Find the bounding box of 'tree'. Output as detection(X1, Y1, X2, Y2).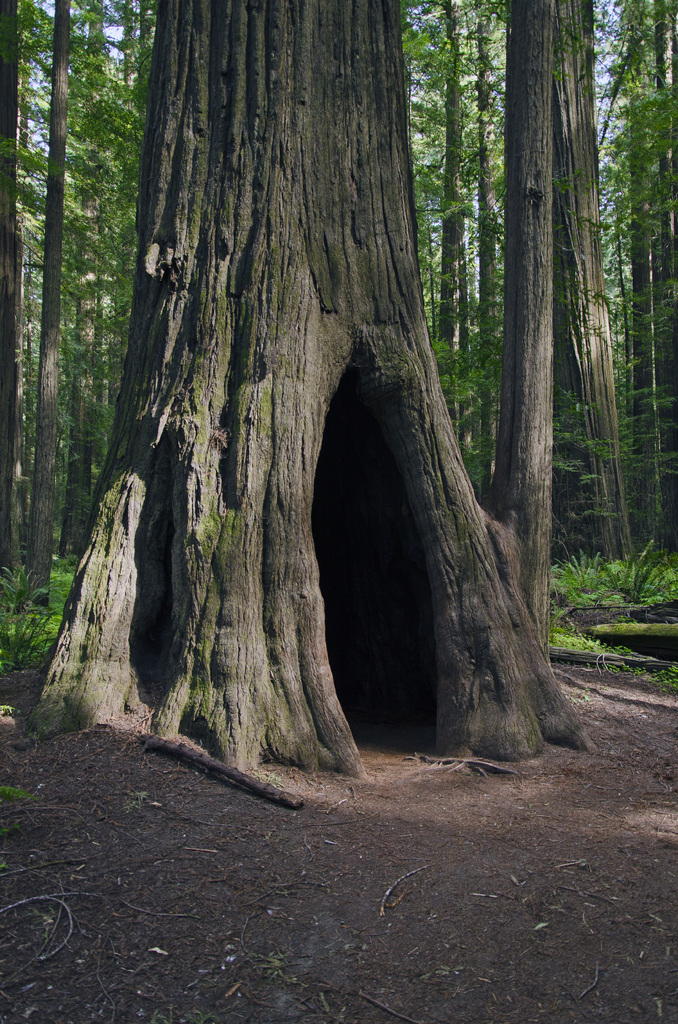
detection(30, 0, 601, 776).
